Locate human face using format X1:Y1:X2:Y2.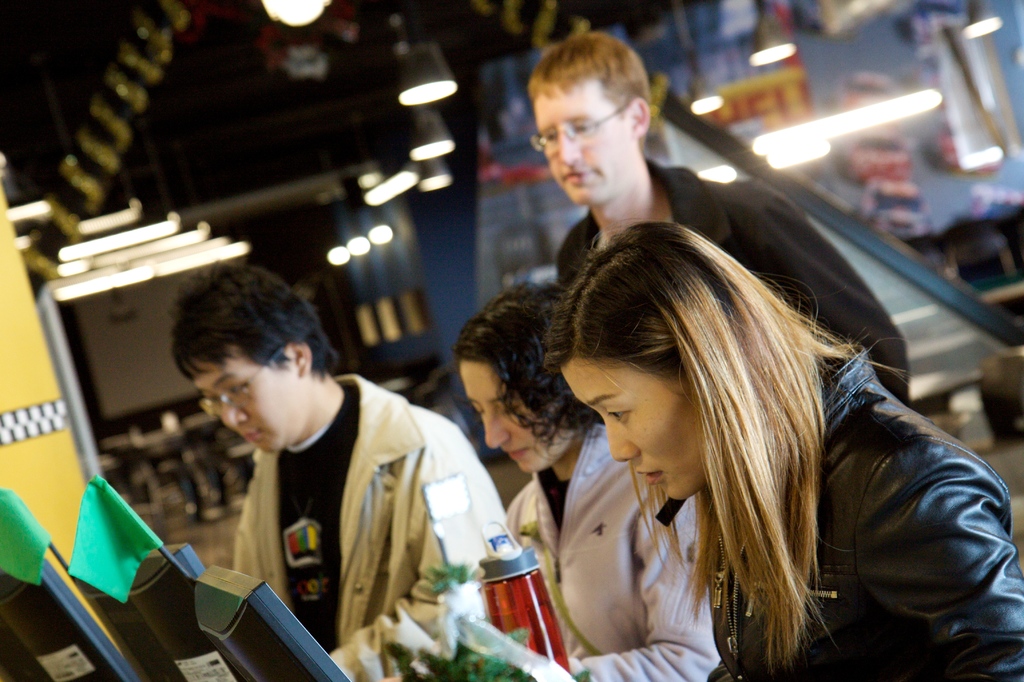
461:356:573:475.
